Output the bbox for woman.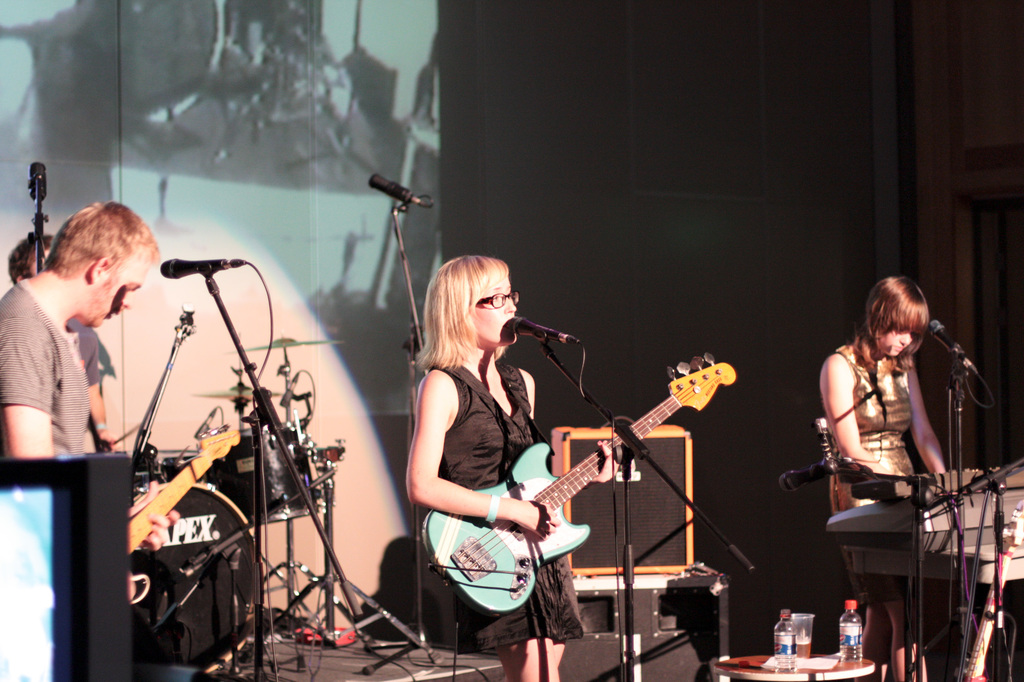
l=818, t=276, r=949, b=681.
